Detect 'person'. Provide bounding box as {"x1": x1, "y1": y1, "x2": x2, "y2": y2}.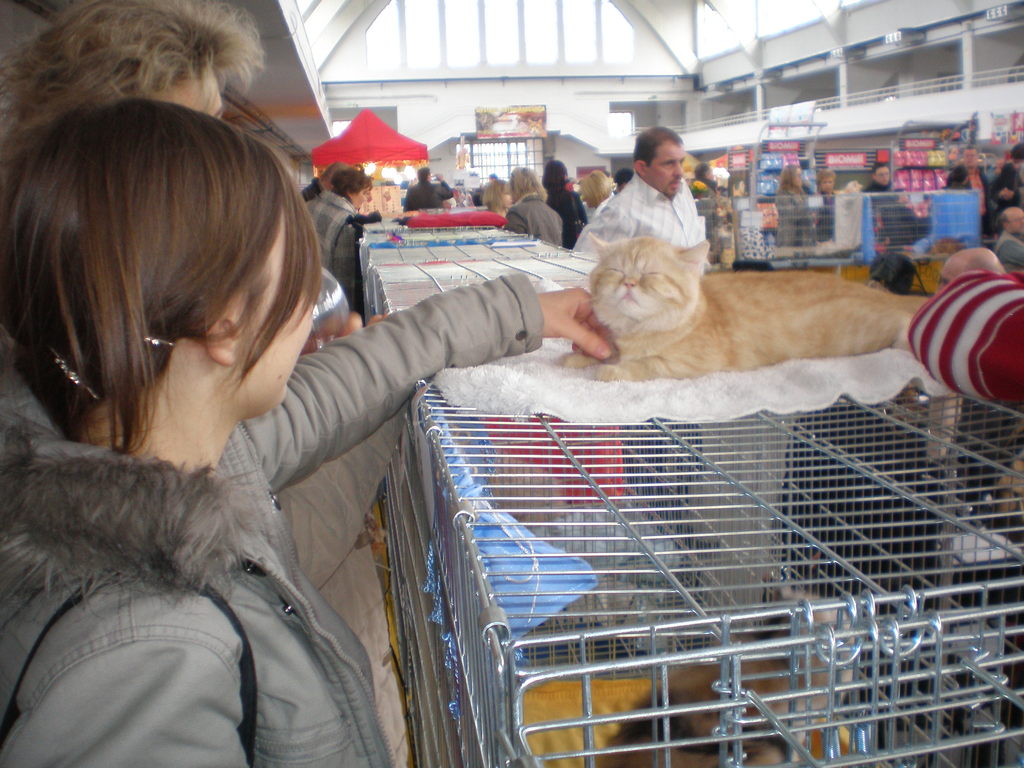
{"x1": 404, "y1": 168, "x2": 452, "y2": 207}.
